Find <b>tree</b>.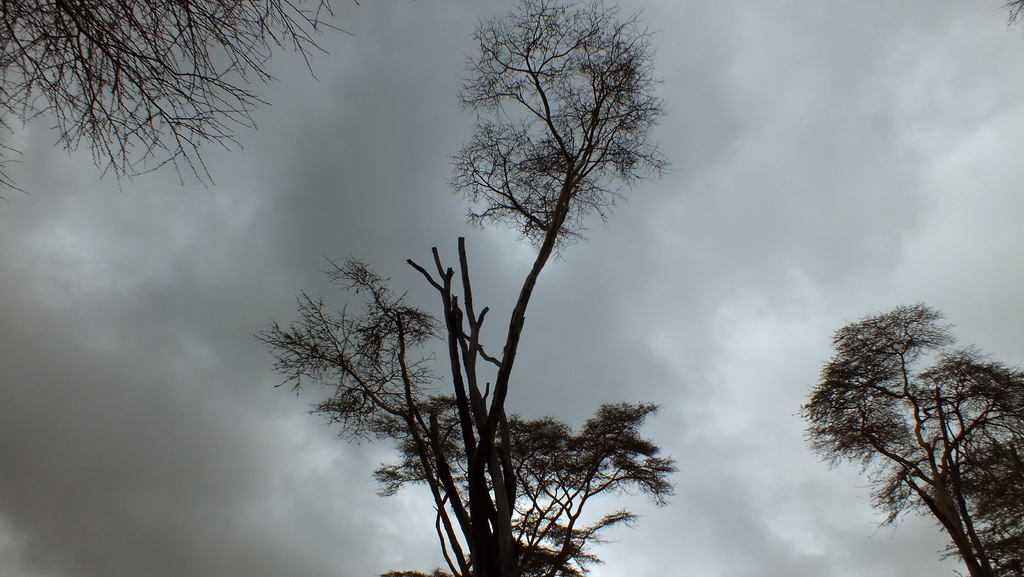
<bbox>6, 0, 352, 188</bbox>.
